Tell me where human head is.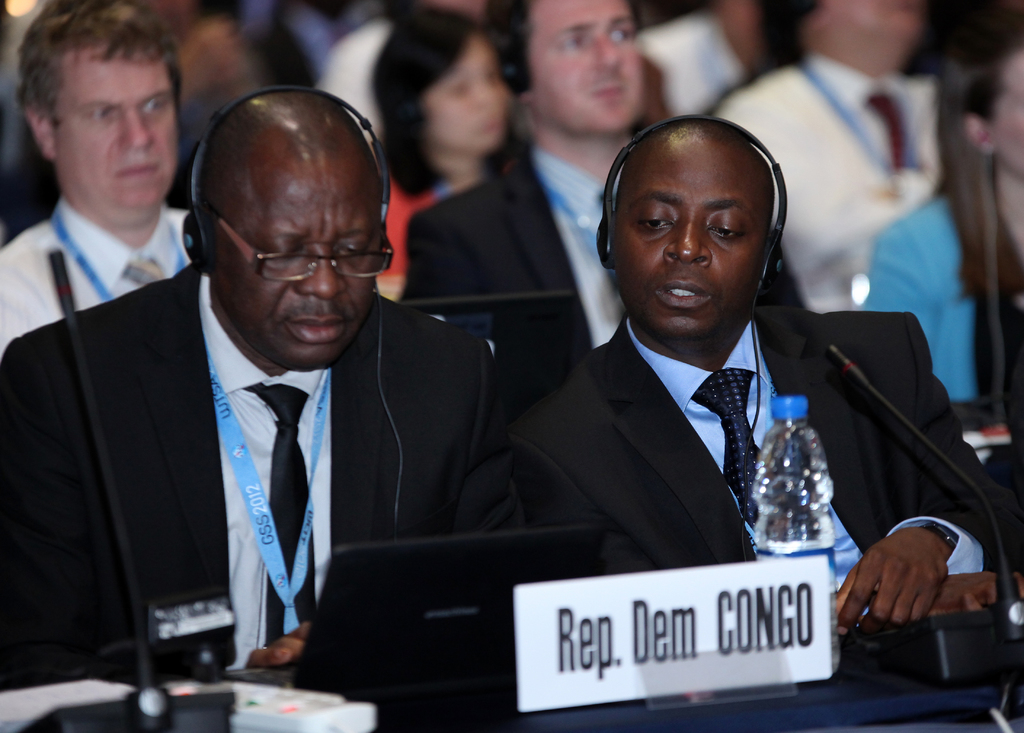
human head is at [483,0,646,143].
